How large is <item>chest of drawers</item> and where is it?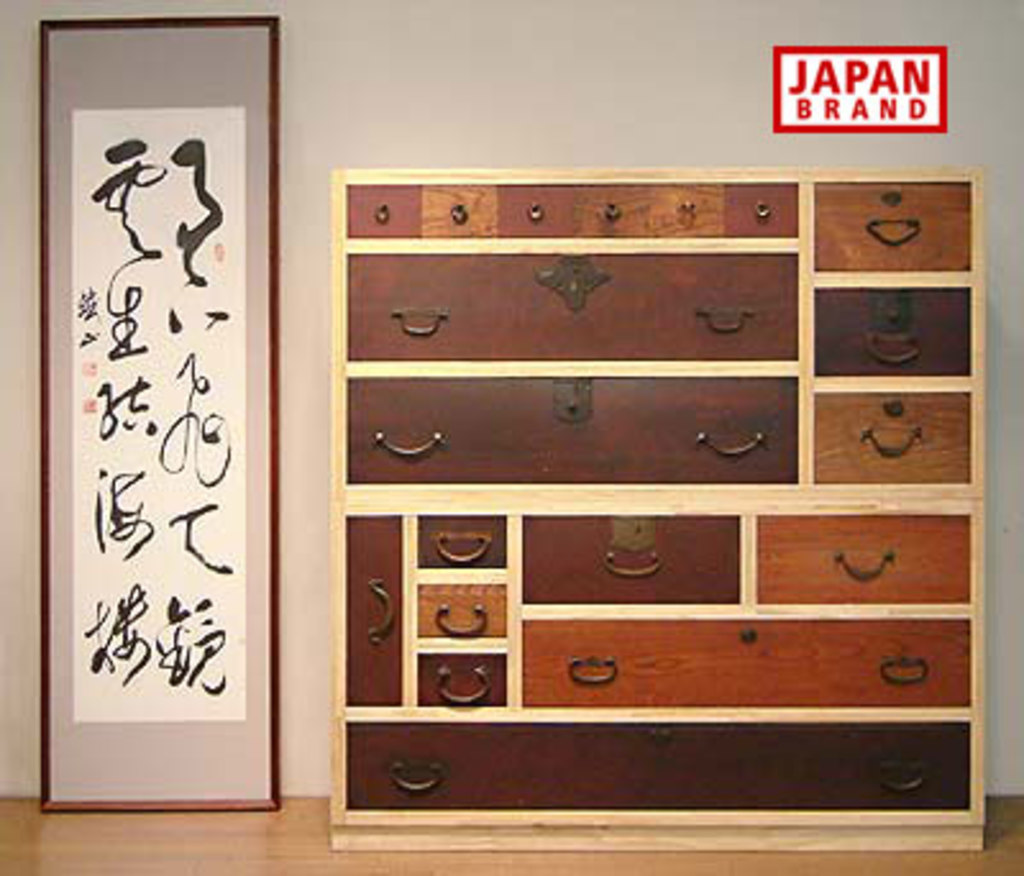
Bounding box: bbox=[330, 164, 986, 853].
